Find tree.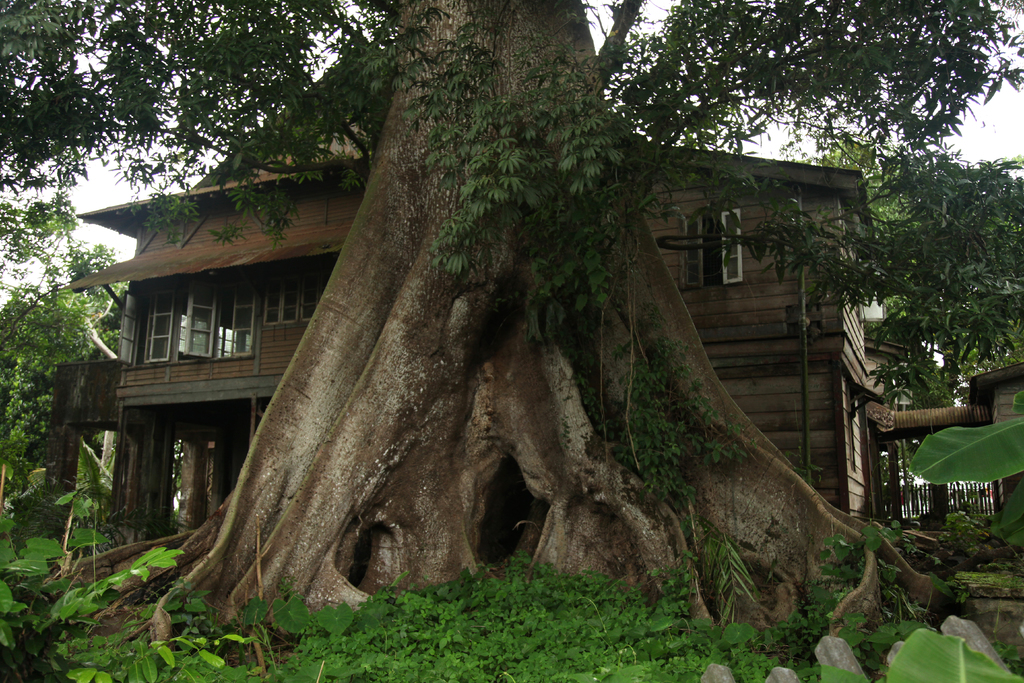
x1=806, y1=140, x2=1021, y2=521.
